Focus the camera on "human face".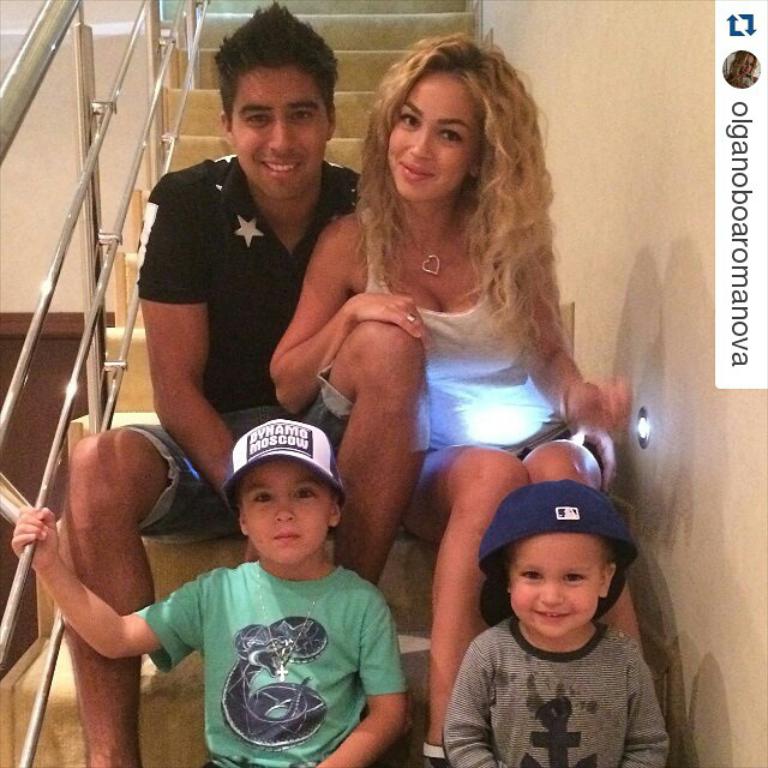
Focus region: [382, 72, 479, 212].
